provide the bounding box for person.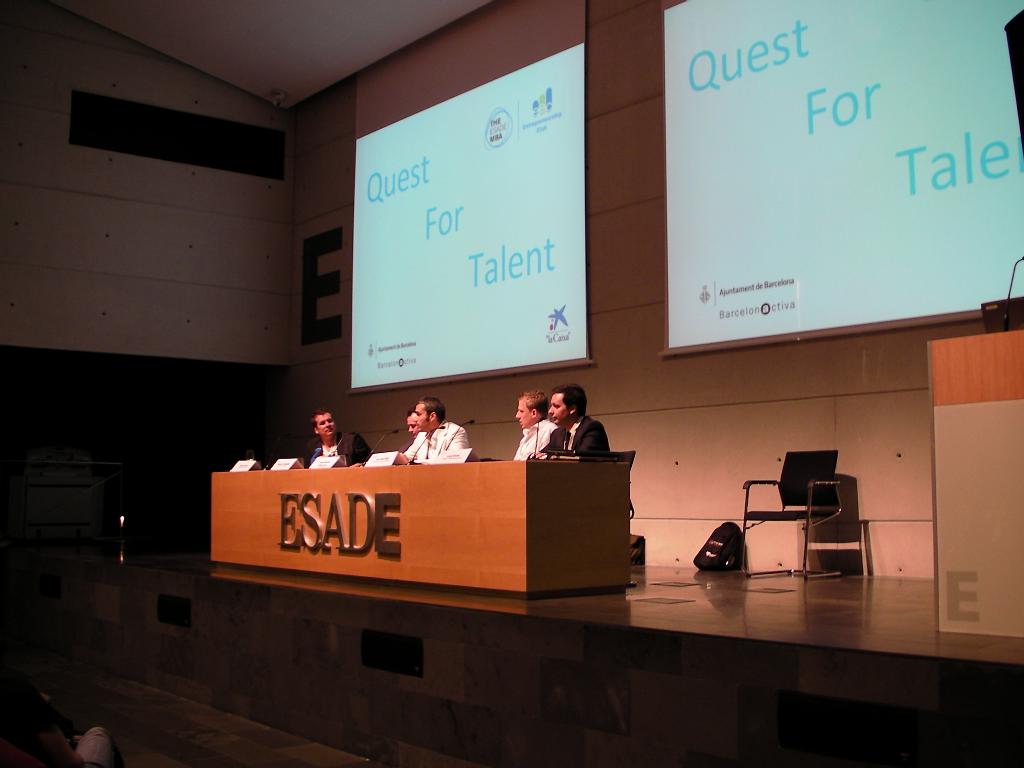
bbox=(307, 403, 374, 468).
